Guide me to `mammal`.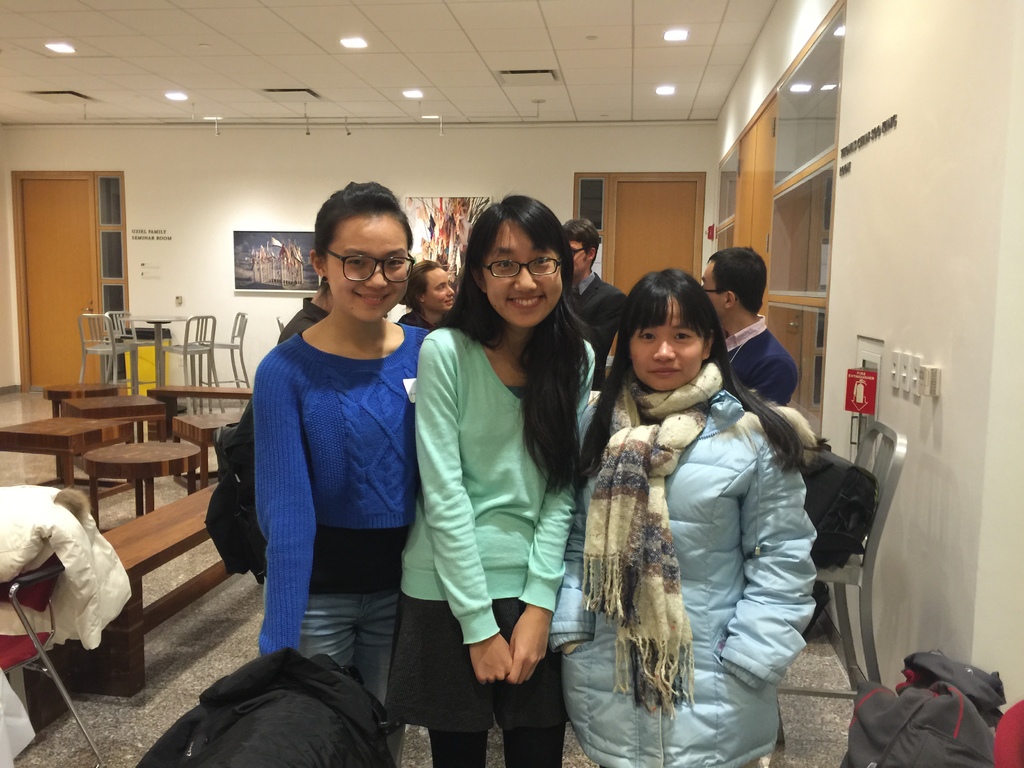
Guidance: 697 246 803 405.
